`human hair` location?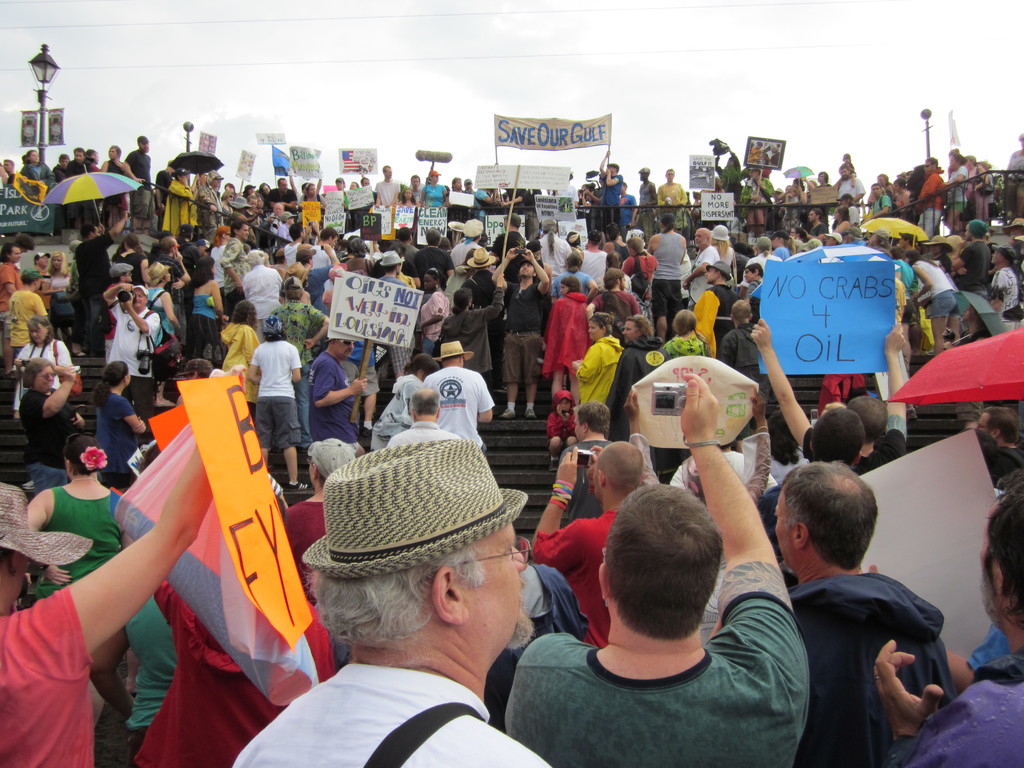
769/410/801/470
